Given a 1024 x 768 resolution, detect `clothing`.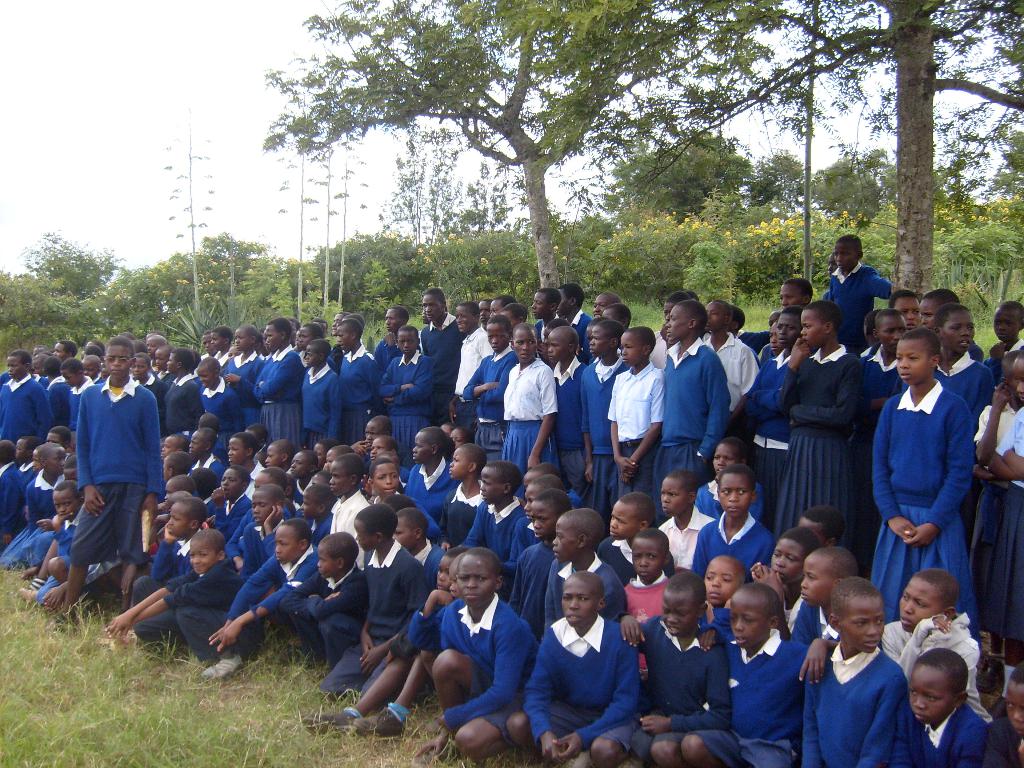
[397,561,476,664].
